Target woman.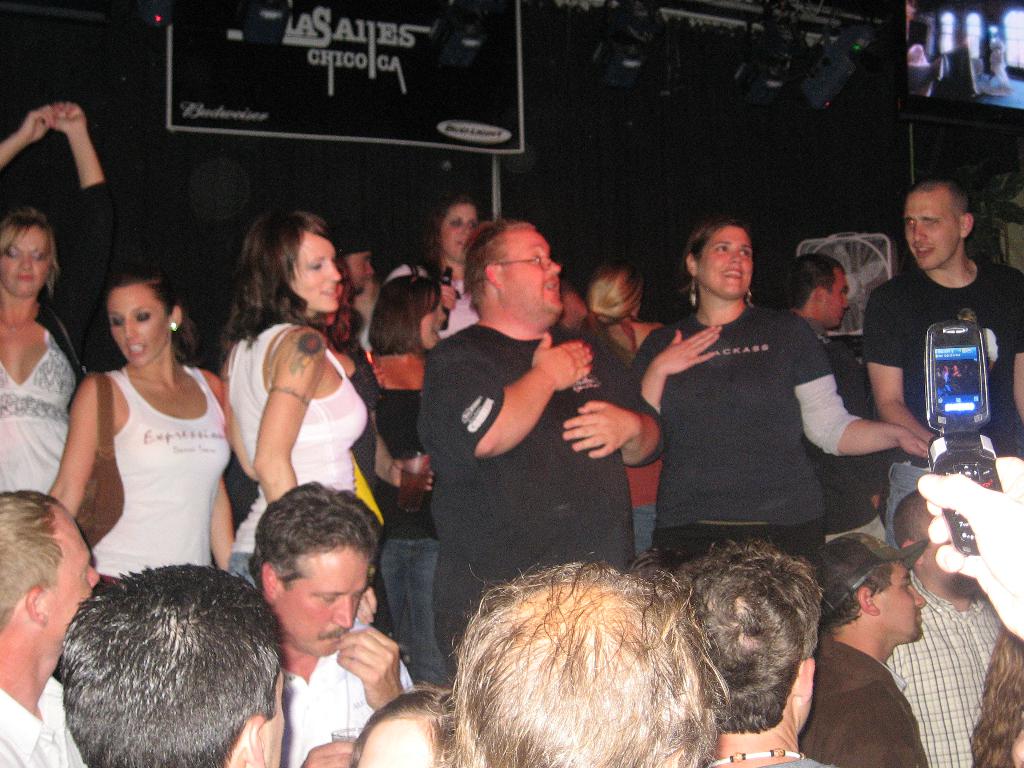
Target region: left=0, top=98, right=125, bottom=503.
